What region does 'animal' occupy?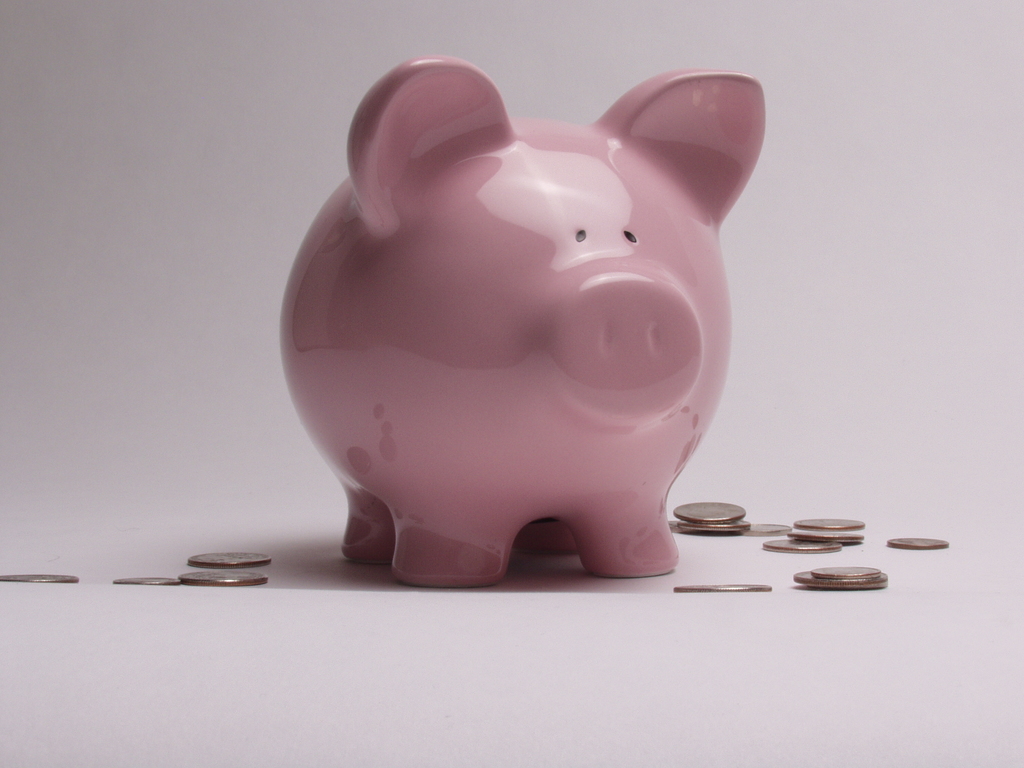
272,53,768,590.
